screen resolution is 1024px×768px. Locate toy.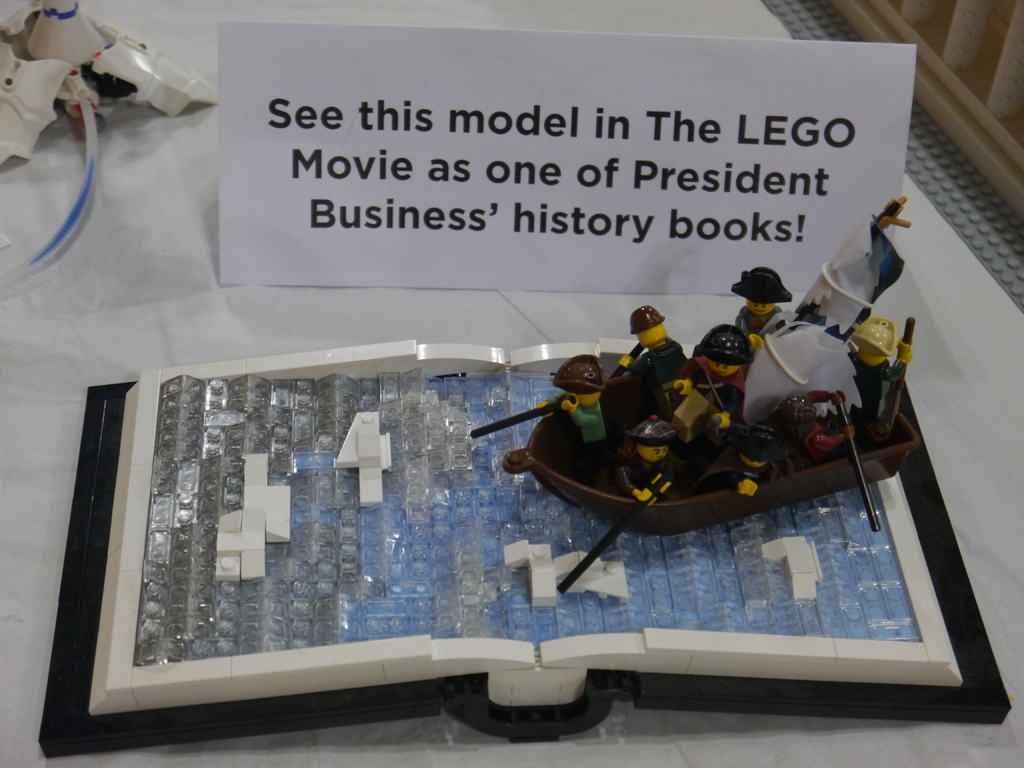
[605,414,676,506].
